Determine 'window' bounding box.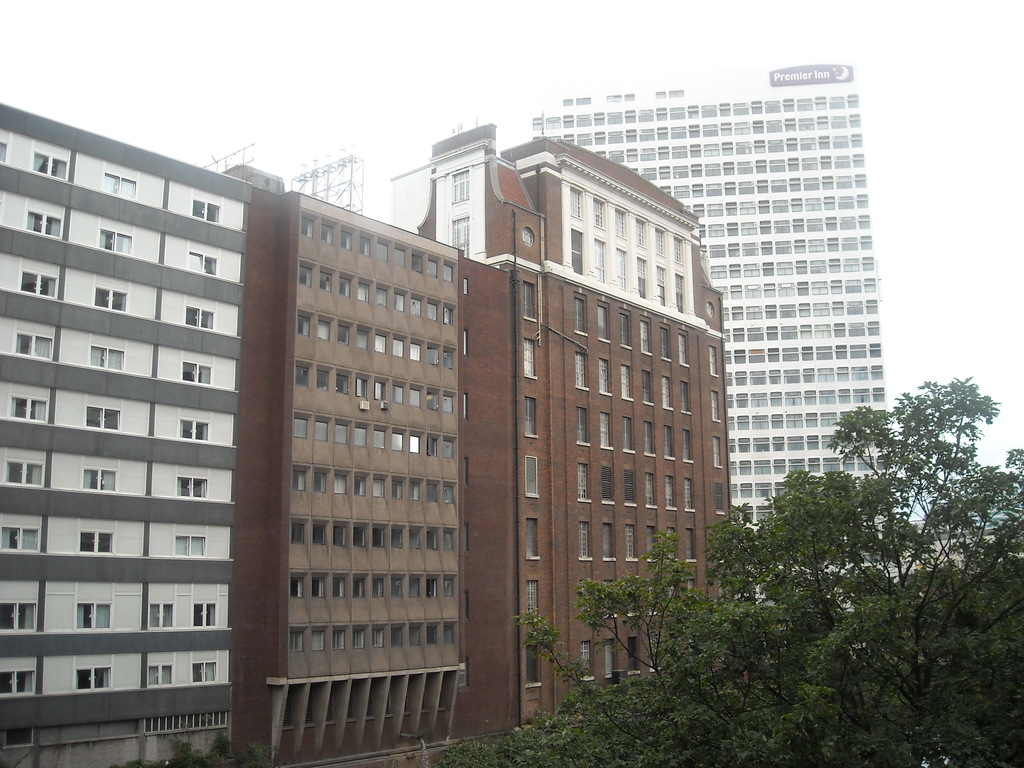
Determined: 784:100:793:113.
